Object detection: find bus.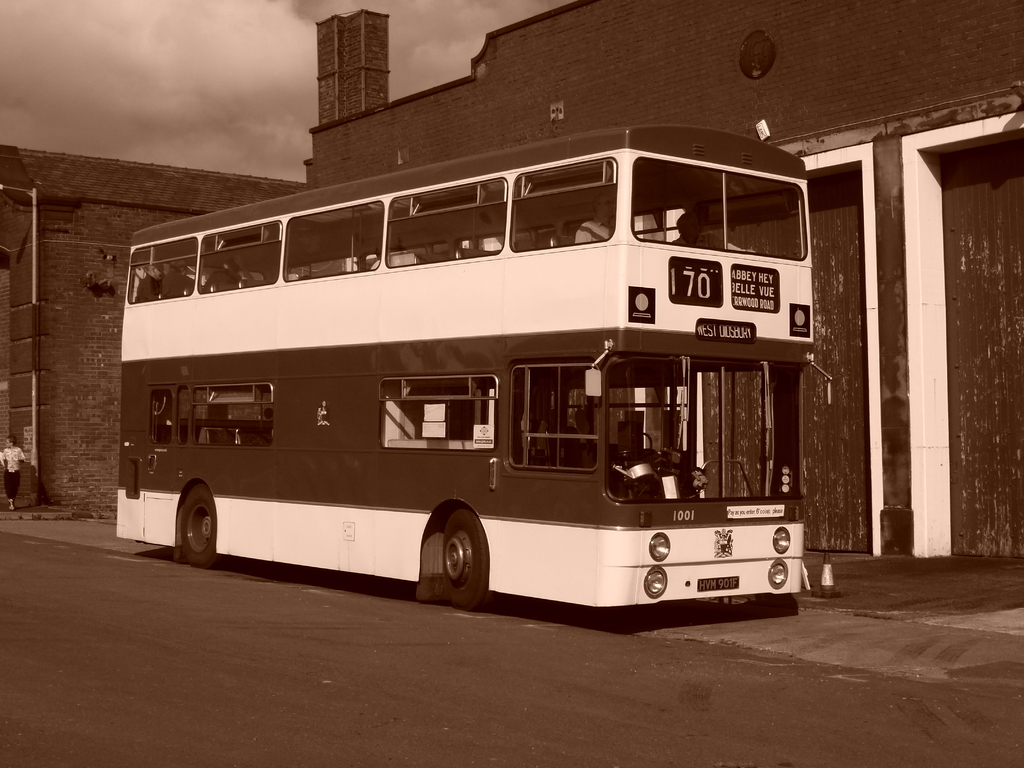
rect(115, 125, 832, 614).
